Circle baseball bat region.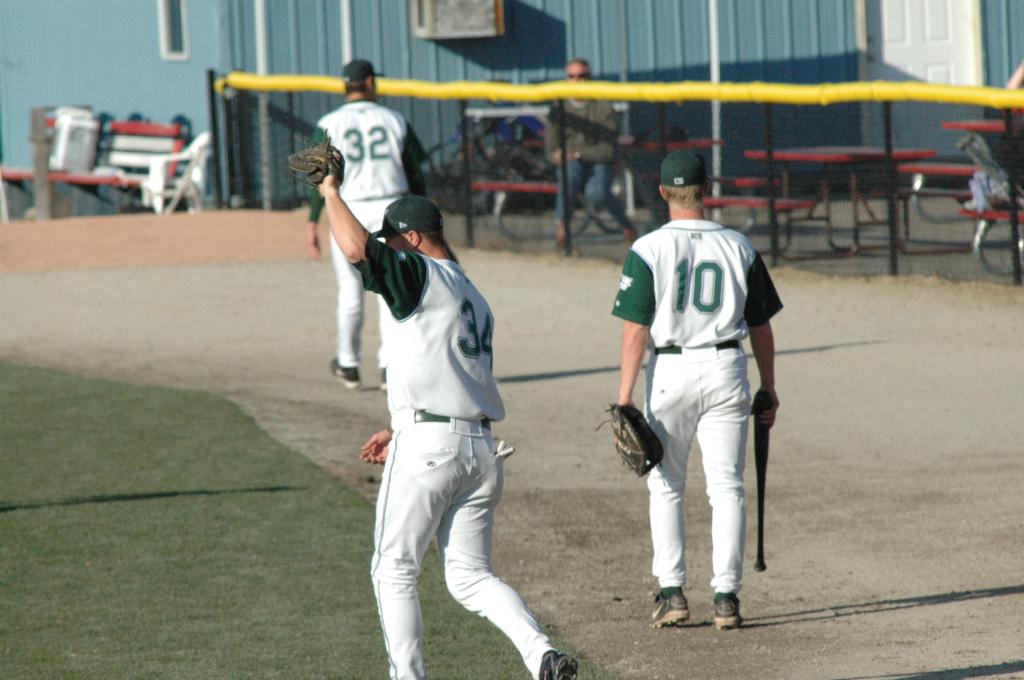
Region: left=750, top=384, right=771, bottom=572.
